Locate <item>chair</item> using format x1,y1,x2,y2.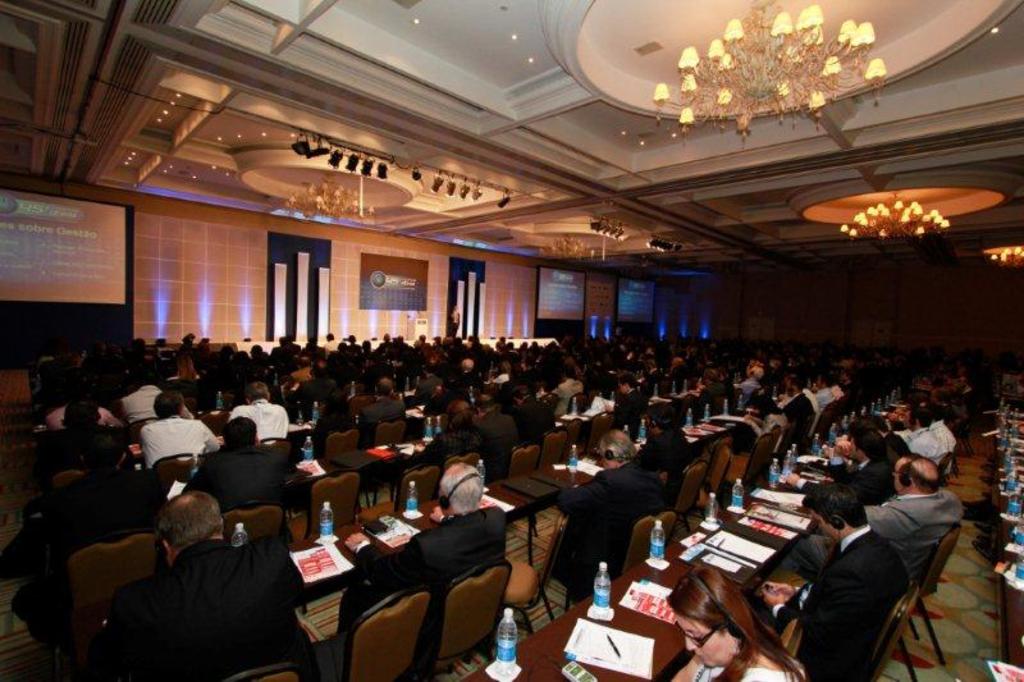
348,586,434,681.
